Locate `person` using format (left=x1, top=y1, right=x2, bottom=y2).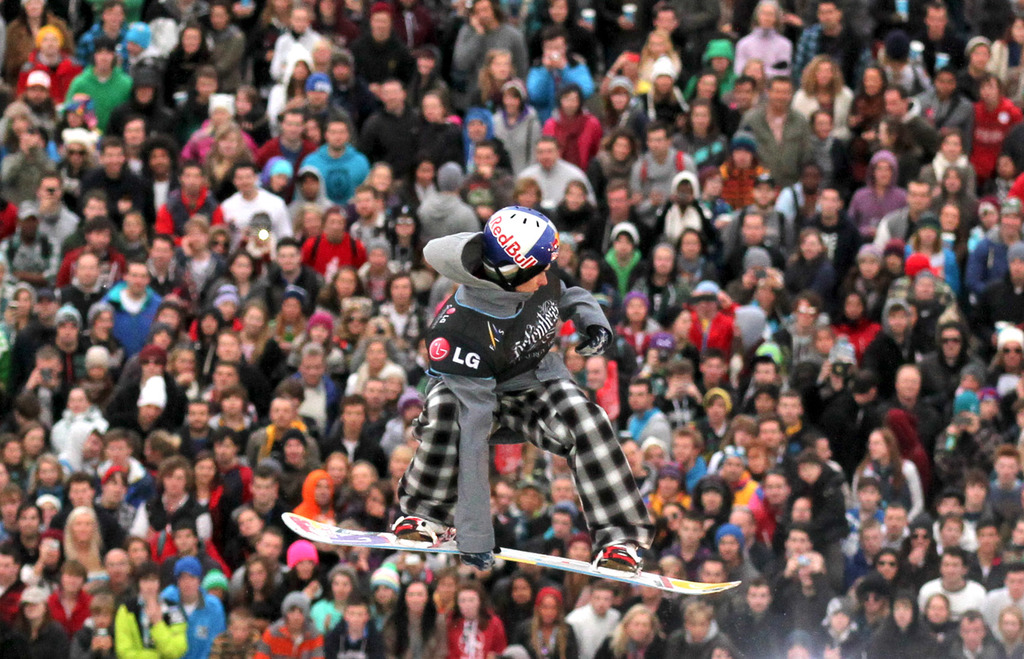
(left=590, top=127, right=633, bottom=197).
